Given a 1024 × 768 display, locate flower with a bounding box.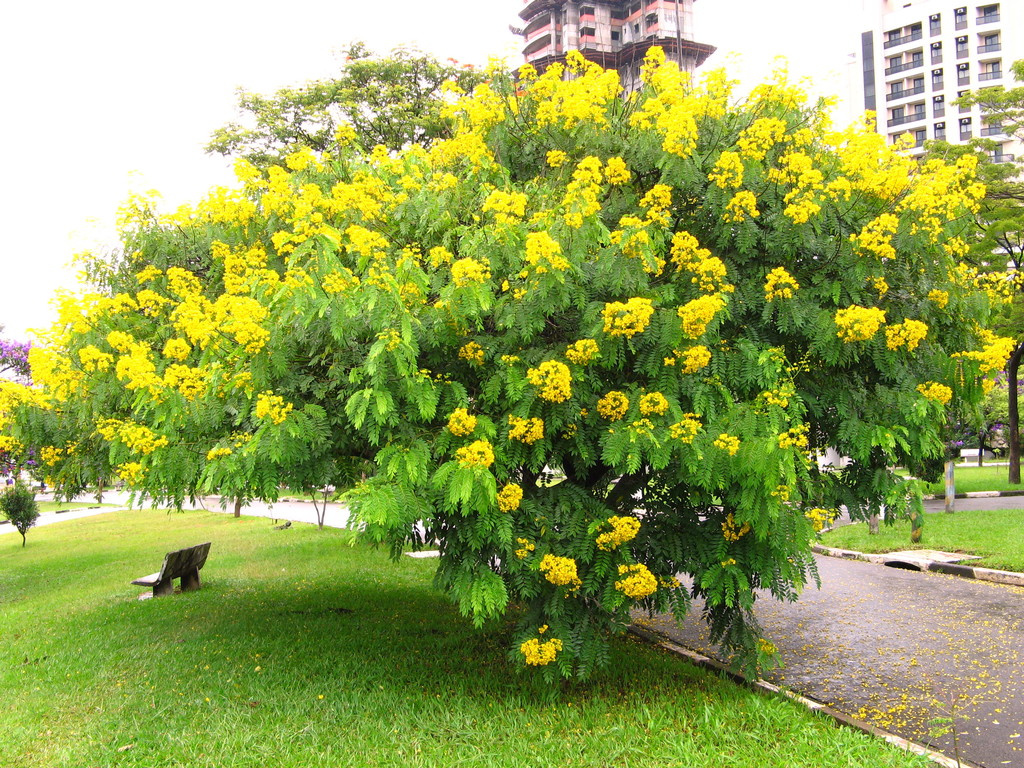
Located: pyautogui.locateOnScreen(613, 560, 662, 606).
